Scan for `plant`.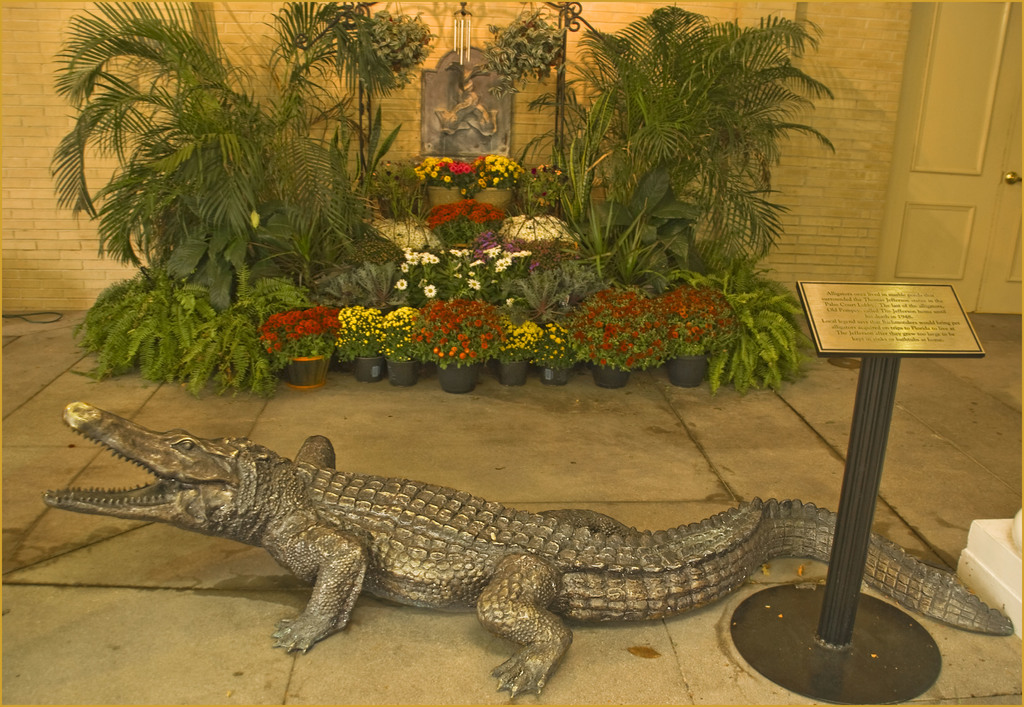
Scan result: bbox=[394, 247, 531, 316].
